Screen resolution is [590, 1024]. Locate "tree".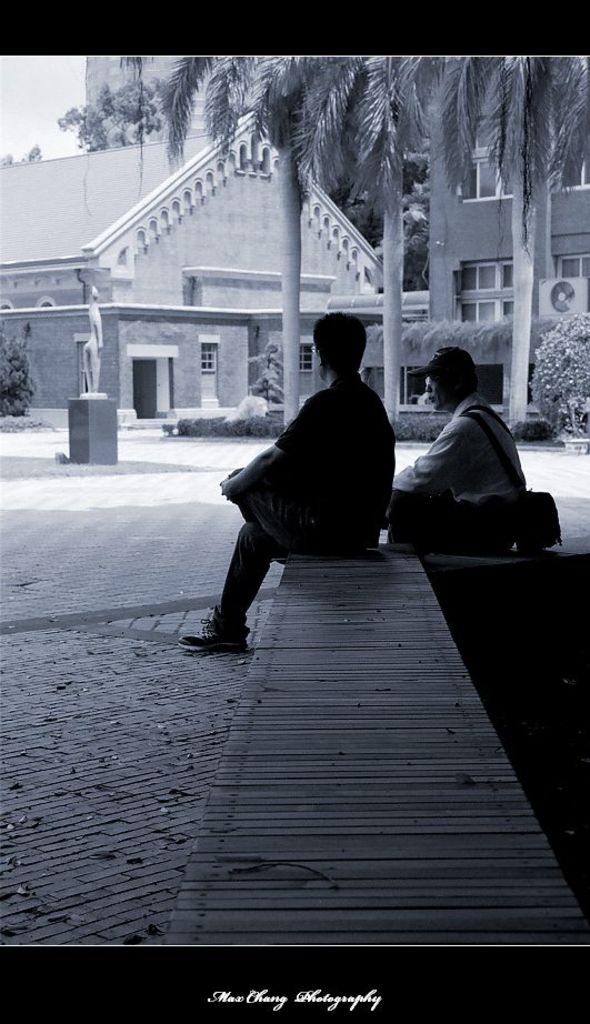
(53,76,174,149).
